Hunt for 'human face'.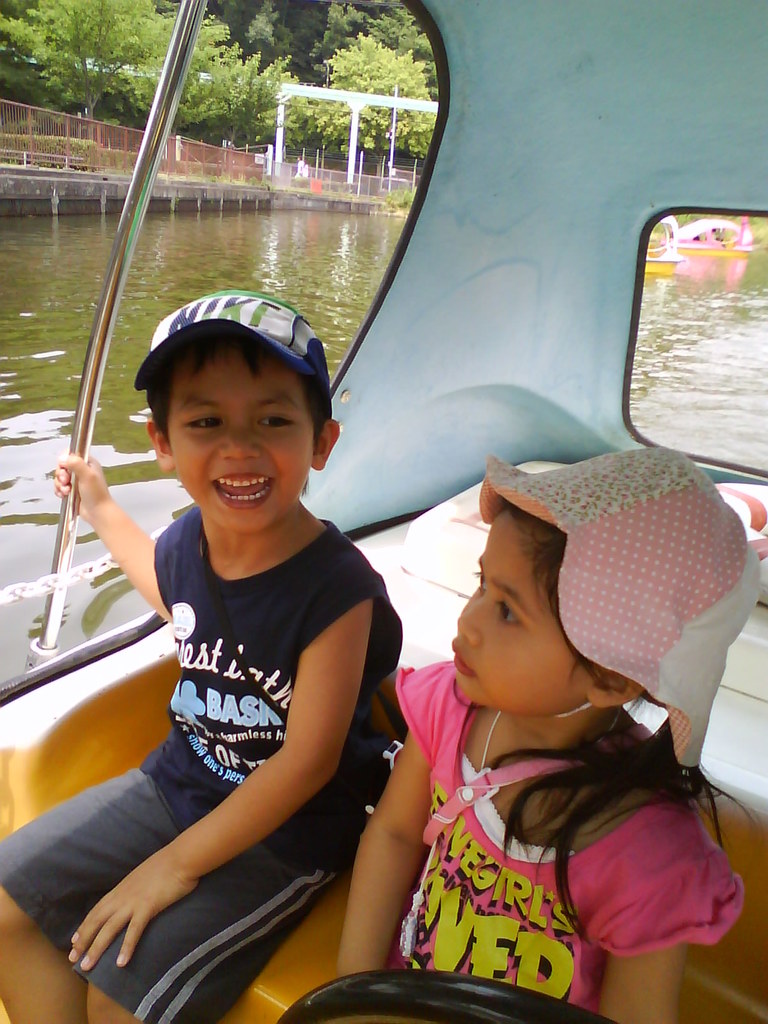
Hunted down at [left=162, top=337, right=312, bottom=536].
